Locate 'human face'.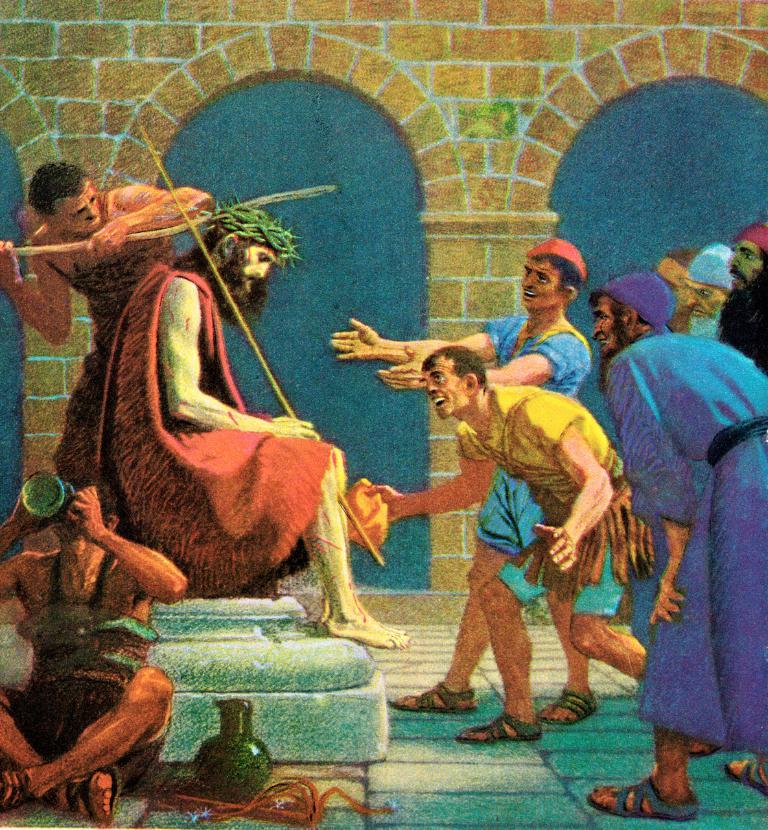
Bounding box: x1=49 y1=490 x2=88 y2=536.
